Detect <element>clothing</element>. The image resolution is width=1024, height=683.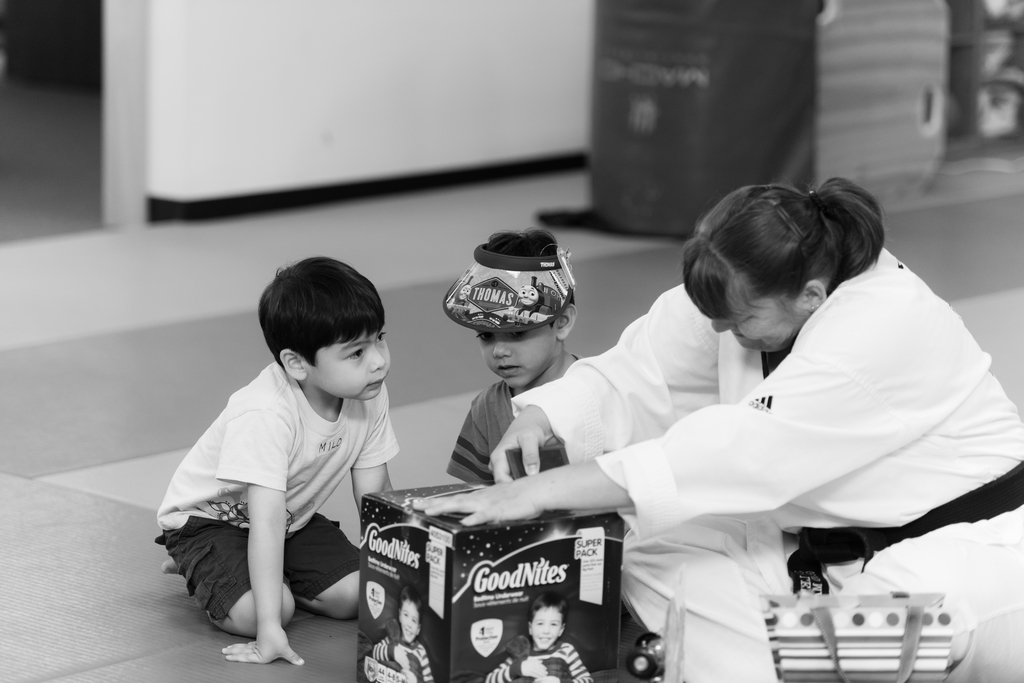
l=157, t=355, r=396, b=617.
